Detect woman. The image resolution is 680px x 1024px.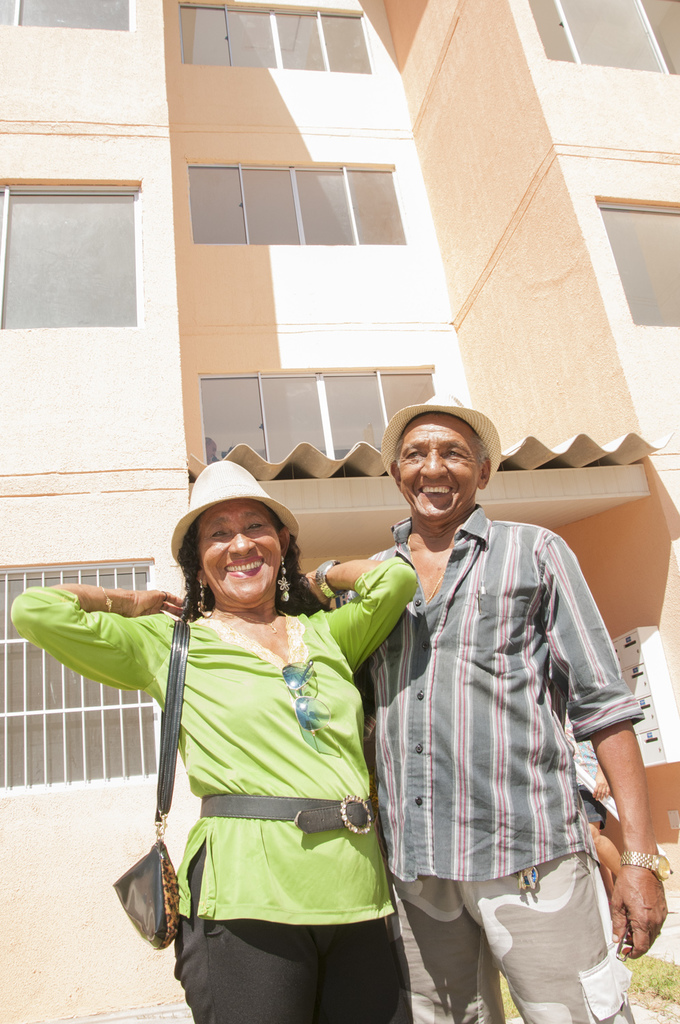
<region>102, 466, 426, 1004</region>.
